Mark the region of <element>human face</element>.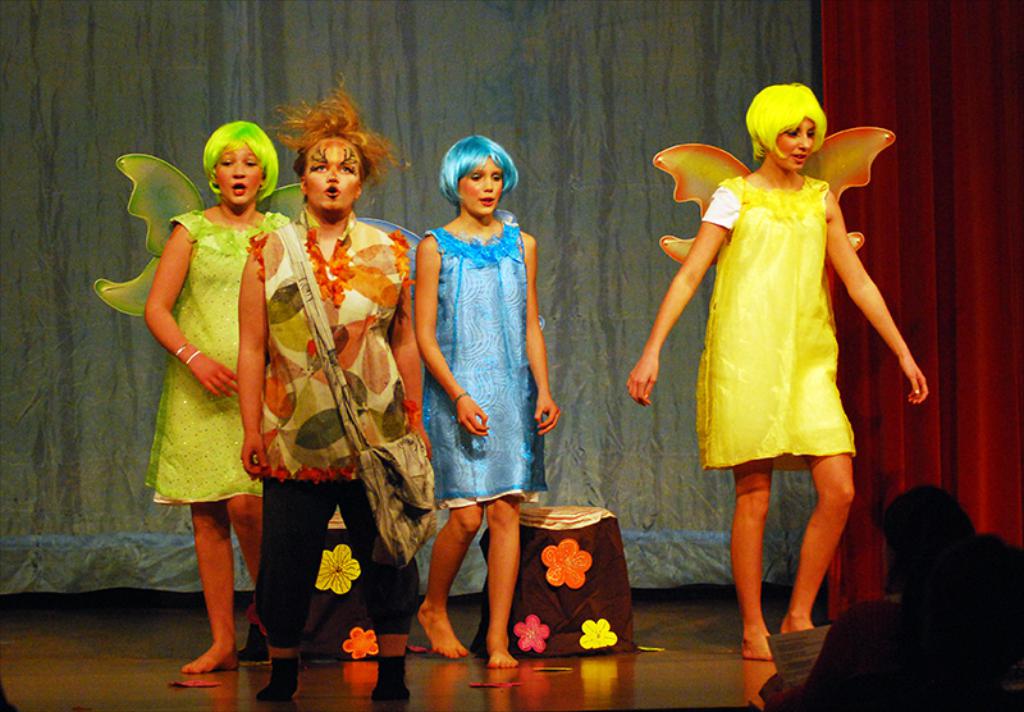
Region: bbox=[772, 119, 813, 172].
